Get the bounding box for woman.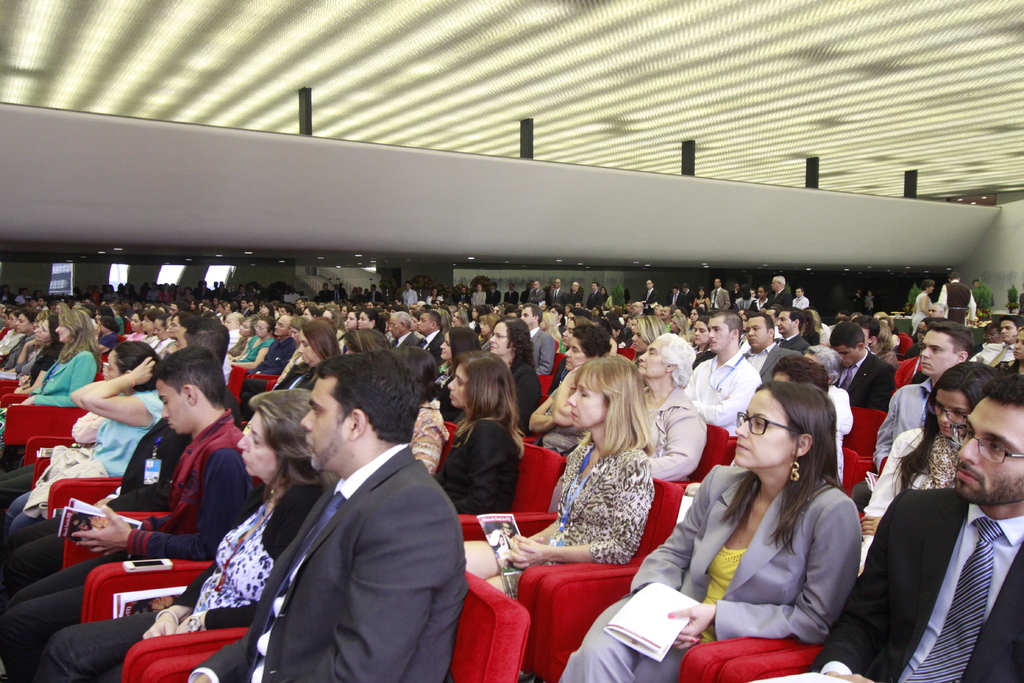
{"left": 522, "top": 354, "right": 685, "bottom": 613}.
